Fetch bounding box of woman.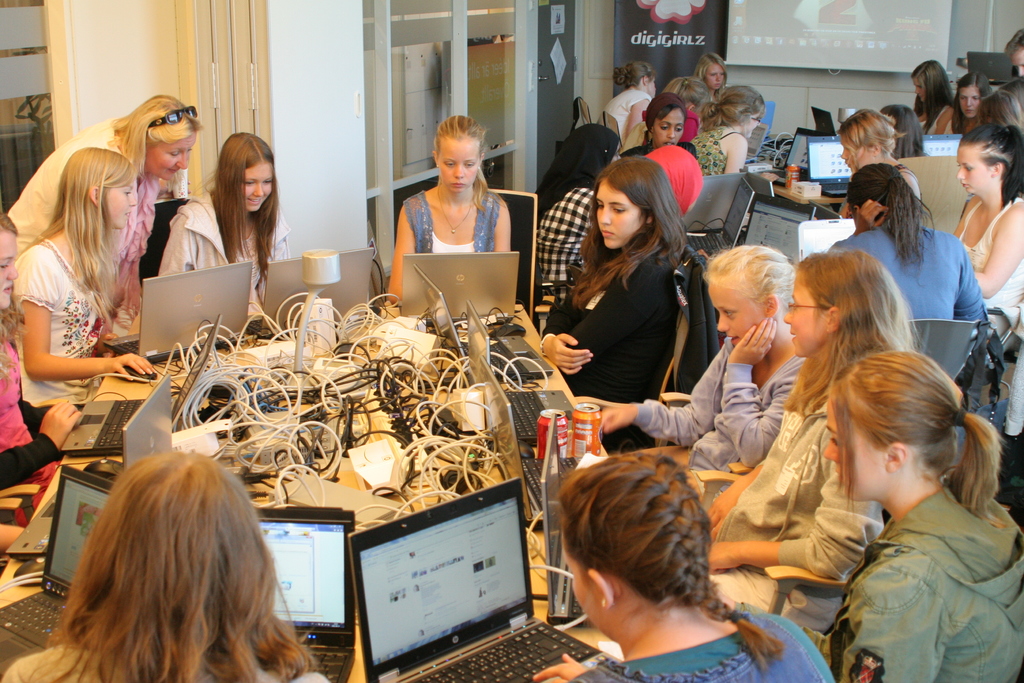
Bbox: BBox(964, 95, 1023, 146).
